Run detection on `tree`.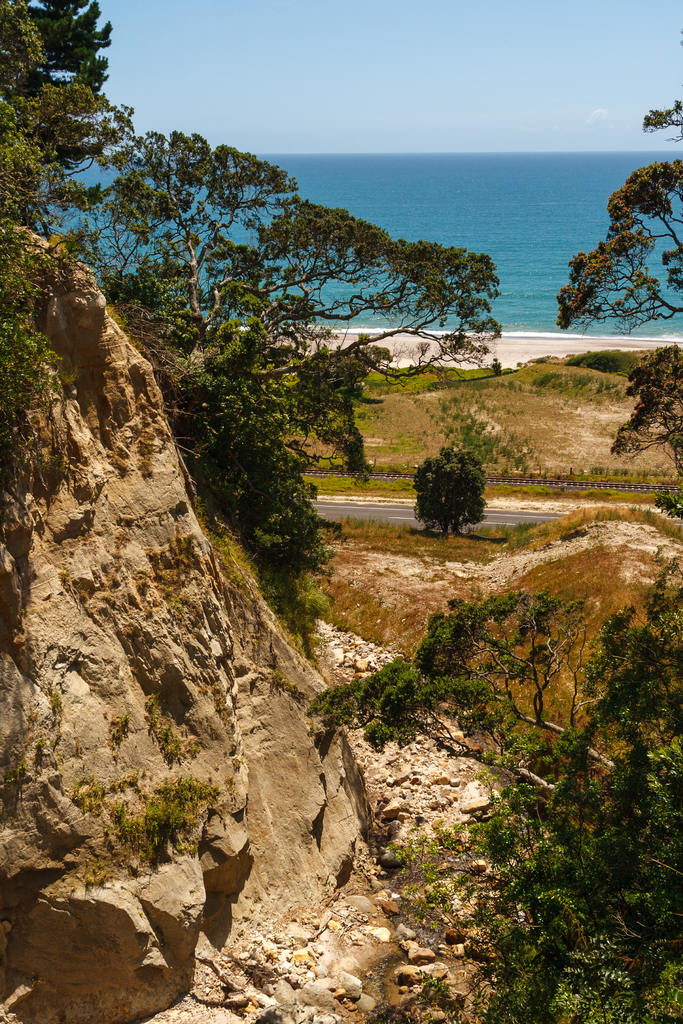
Result: 551, 99, 682, 331.
